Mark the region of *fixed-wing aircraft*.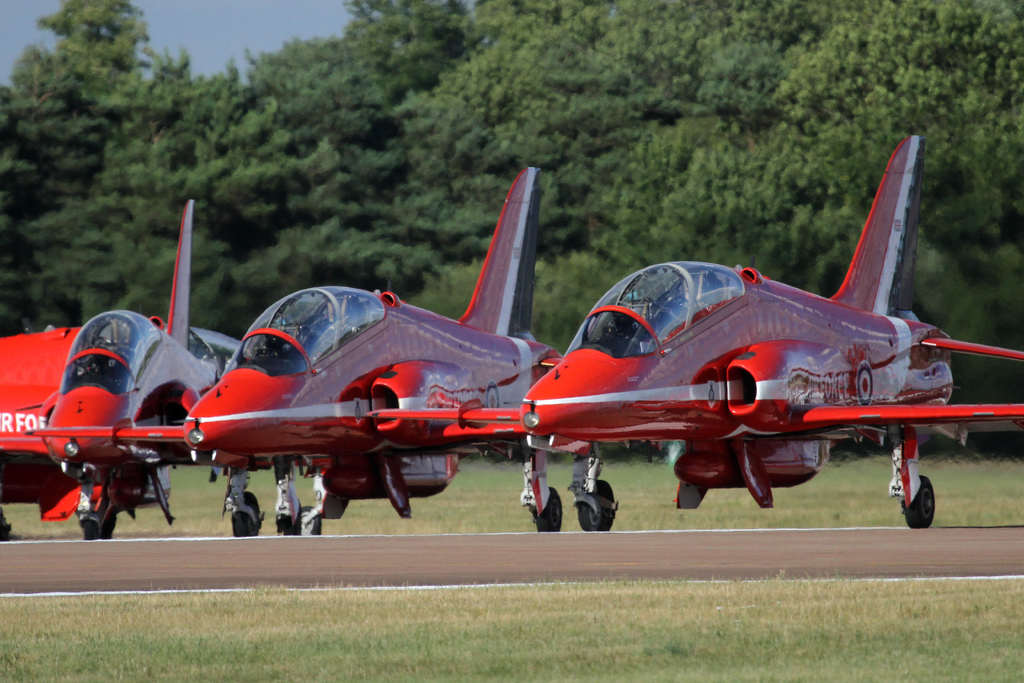
Region: BBox(28, 168, 568, 531).
